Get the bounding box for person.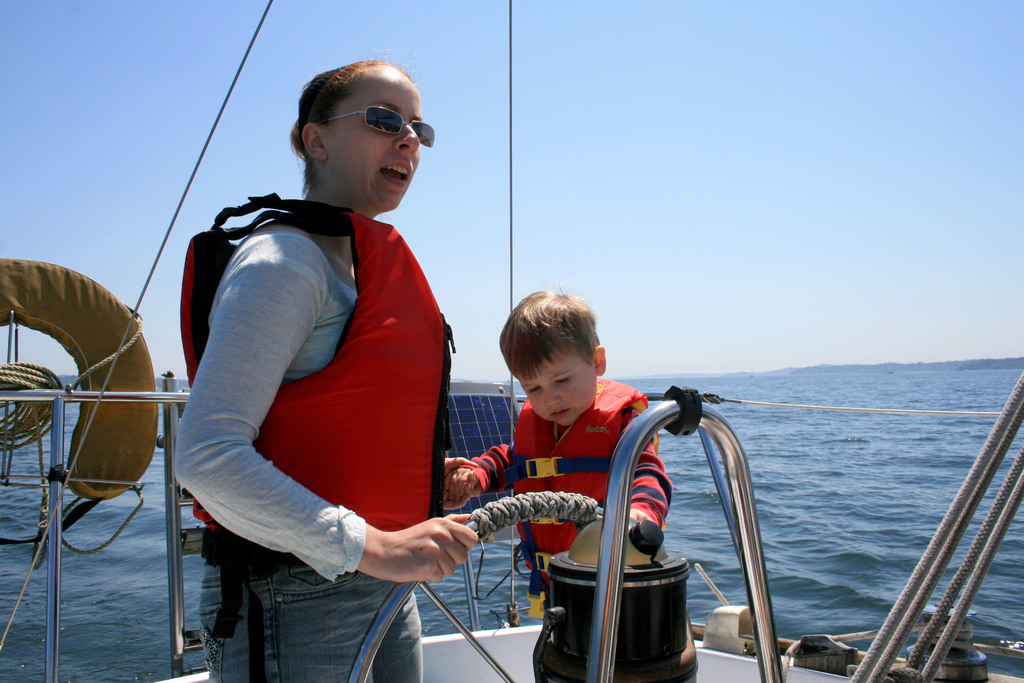
select_region(164, 74, 476, 662).
